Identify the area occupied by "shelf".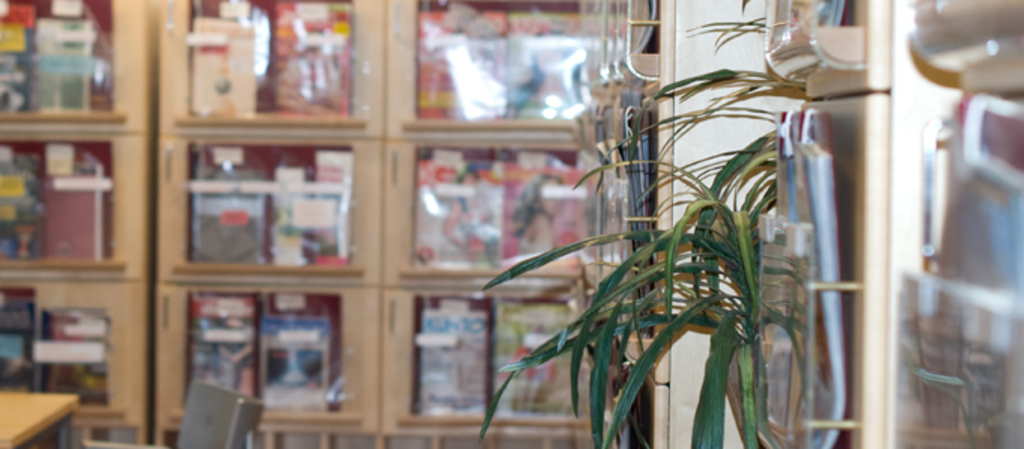
Area: x1=392 y1=145 x2=608 y2=300.
